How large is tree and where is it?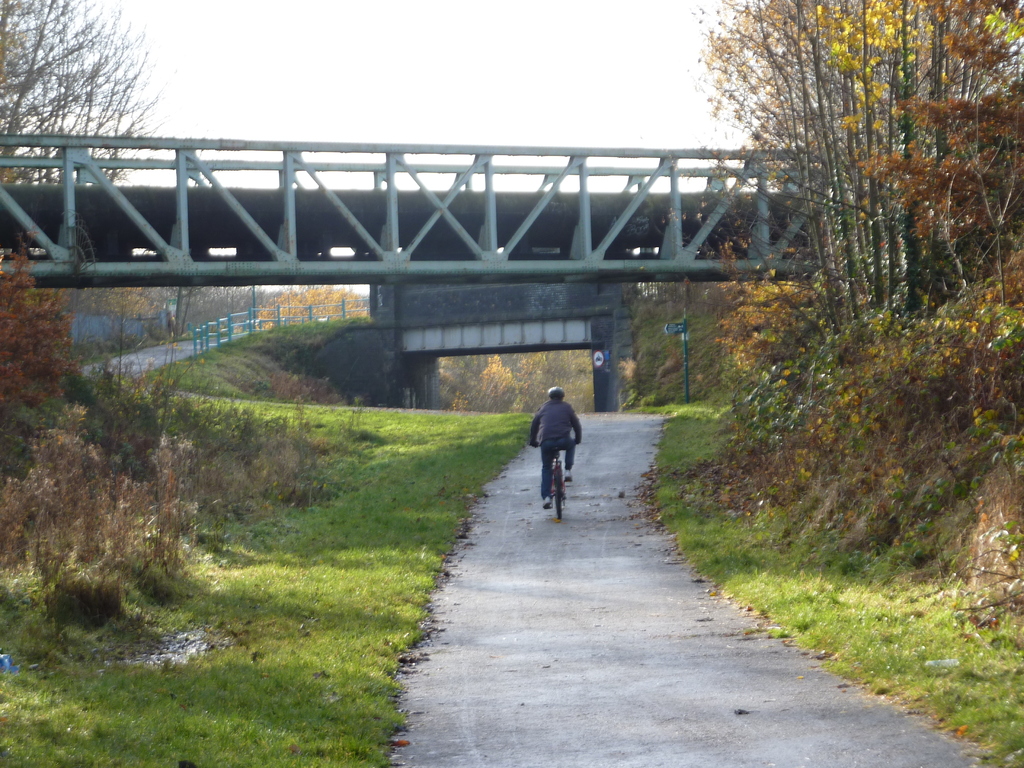
Bounding box: l=0, t=263, r=104, b=458.
